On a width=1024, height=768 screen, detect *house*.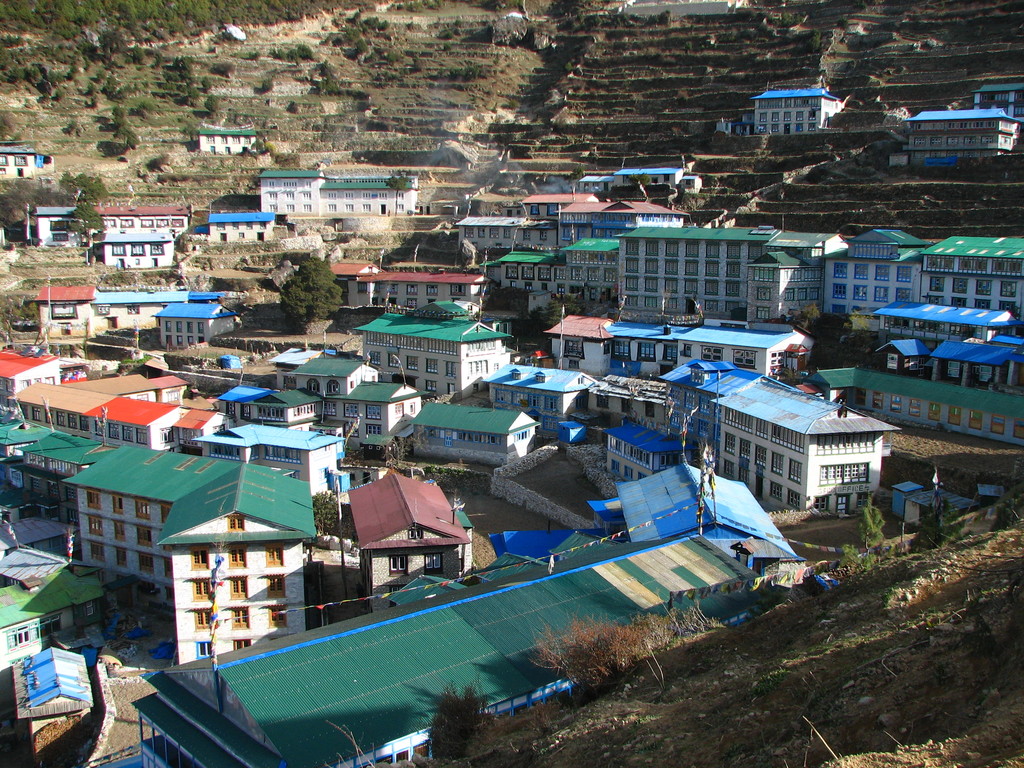
box=[477, 231, 615, 304].
